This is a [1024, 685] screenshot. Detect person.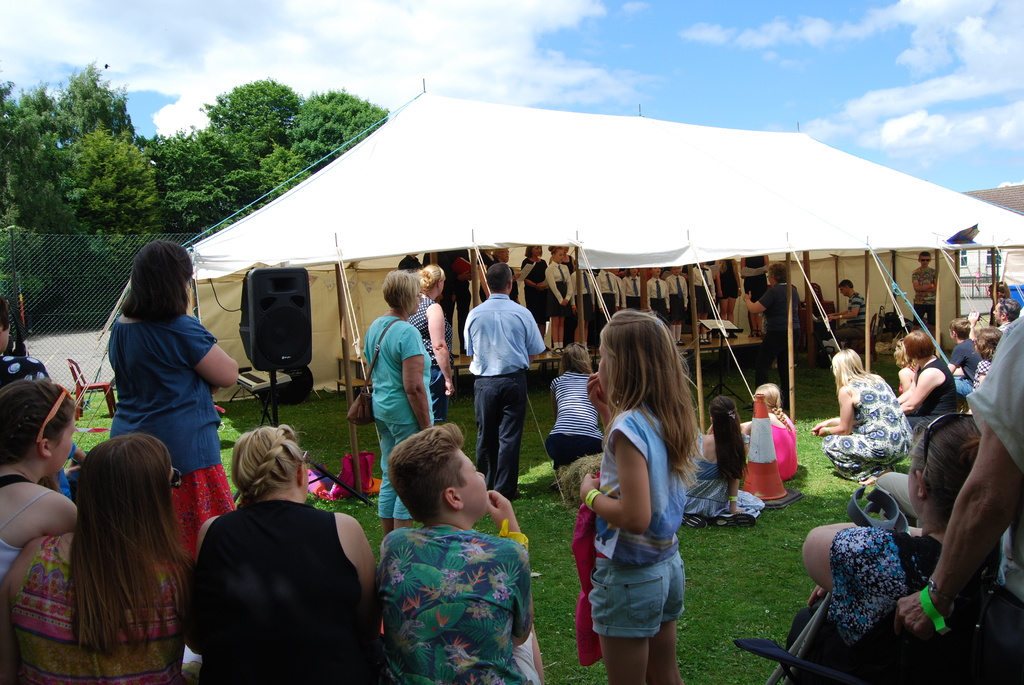
{"left": 946, "top": 317, "right": 979, "bottom": 388}.
